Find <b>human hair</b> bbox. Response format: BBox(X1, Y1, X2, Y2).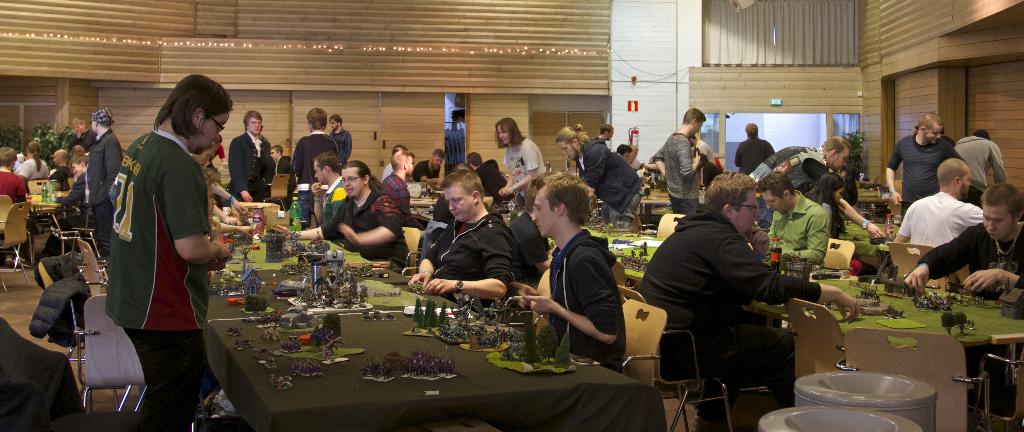
BBox(682, 107, 707, 126).
